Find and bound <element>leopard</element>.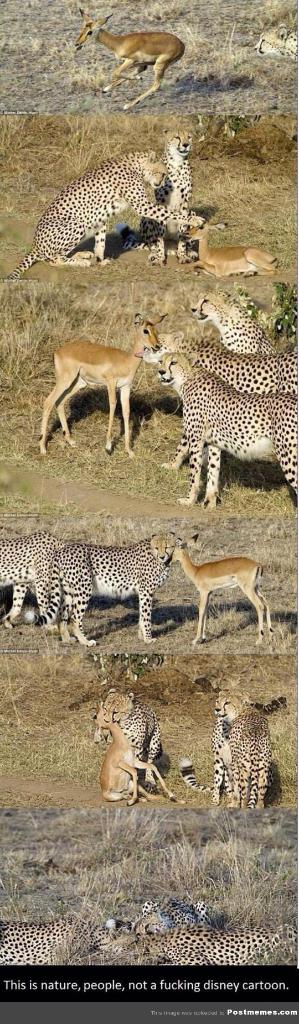
Bound: 142:340:298:407.
